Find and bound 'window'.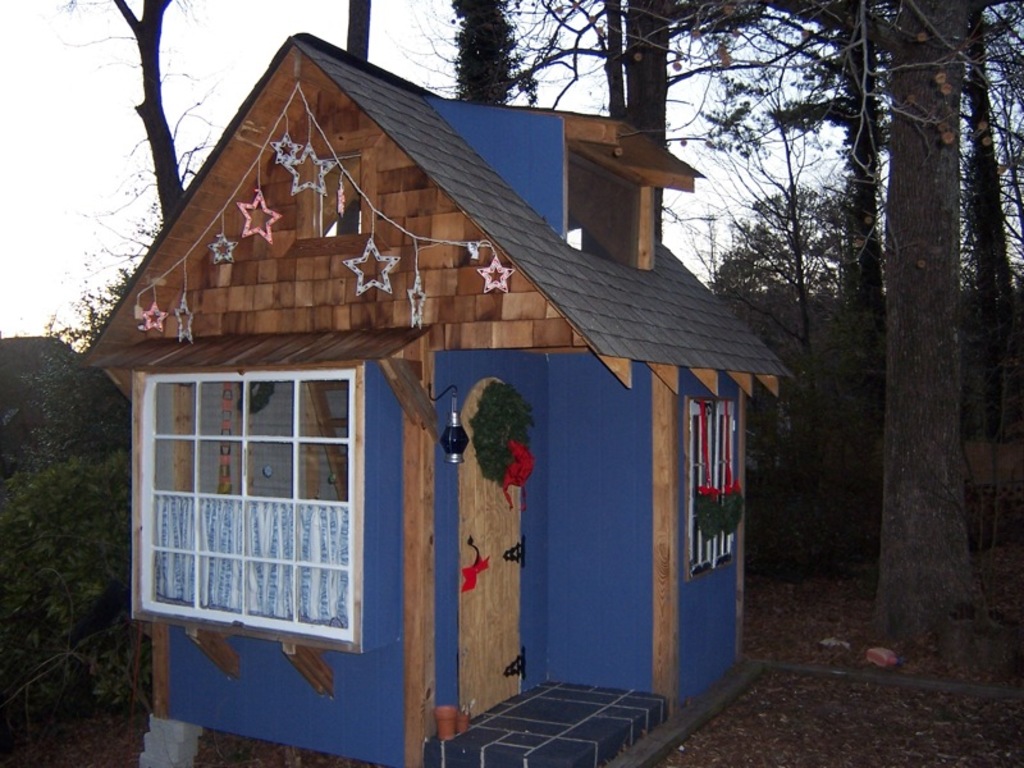
Bound: (684, 396, 744, 581).
